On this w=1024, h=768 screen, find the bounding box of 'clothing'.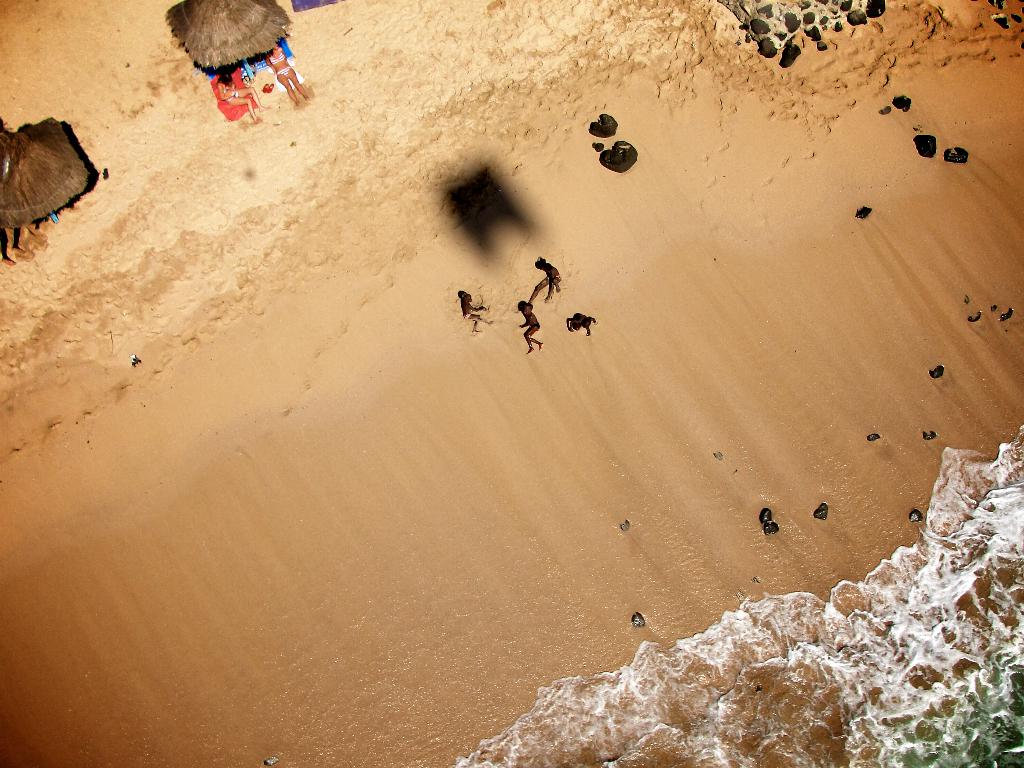
Bounding box: region(268, 52, 284, 64).
